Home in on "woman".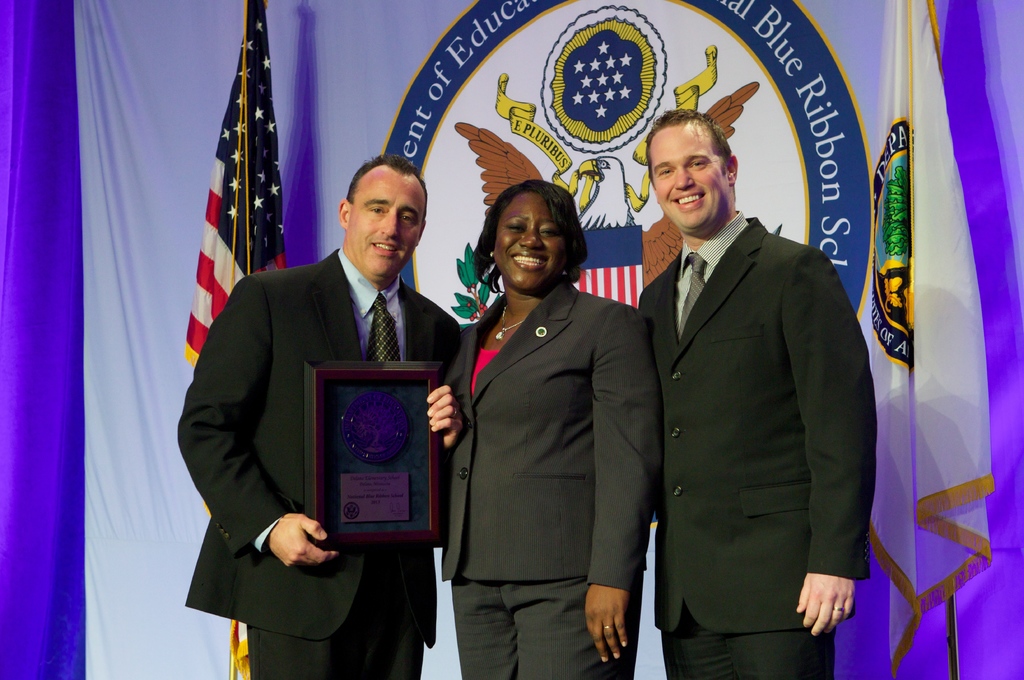
Homed in at x1=453 y1=178 x2=640 y2=674.
